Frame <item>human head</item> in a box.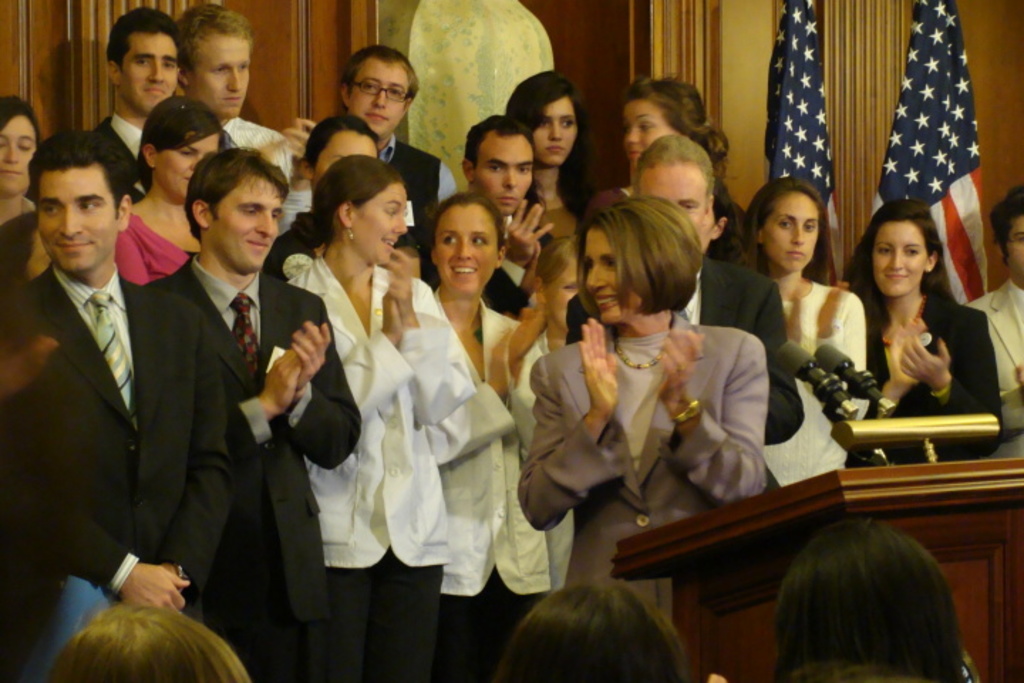
105 6 181 122.
